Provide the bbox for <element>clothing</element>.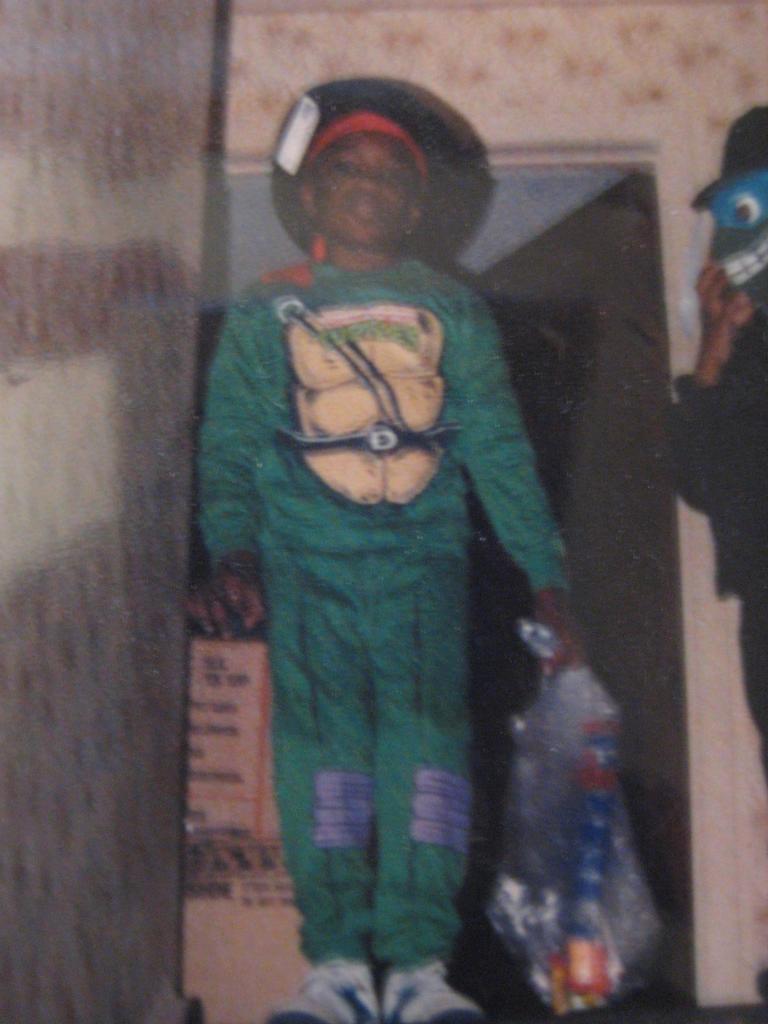
[x1=209, y1=218, x2=573, y2=994].
